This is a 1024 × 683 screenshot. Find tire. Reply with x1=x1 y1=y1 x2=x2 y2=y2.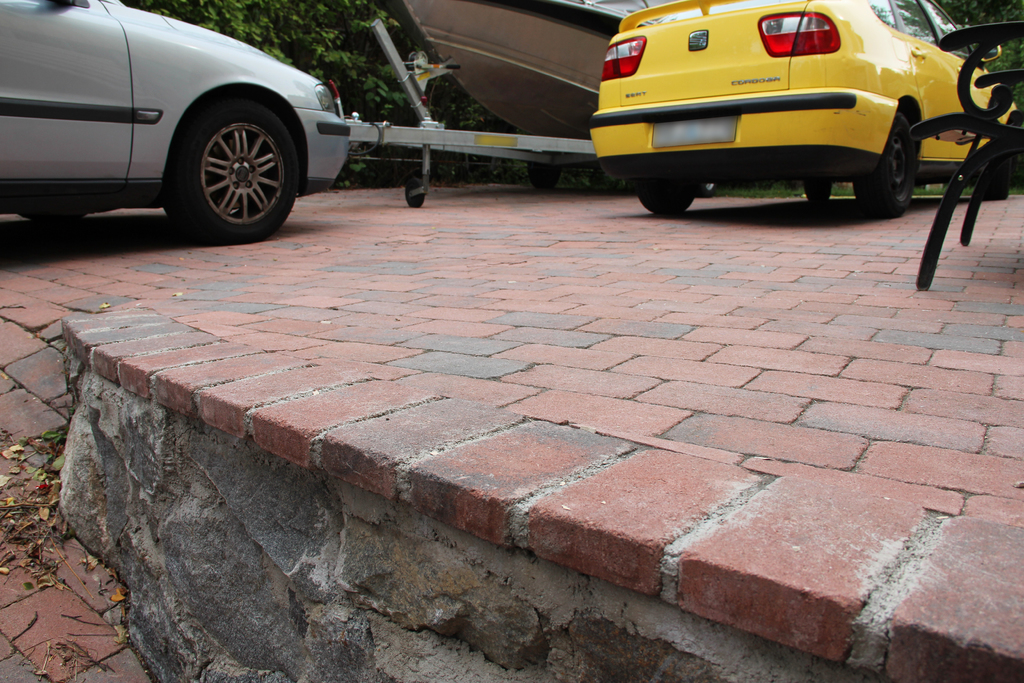
x1=527 y1=161 x2=561 y2=188.
